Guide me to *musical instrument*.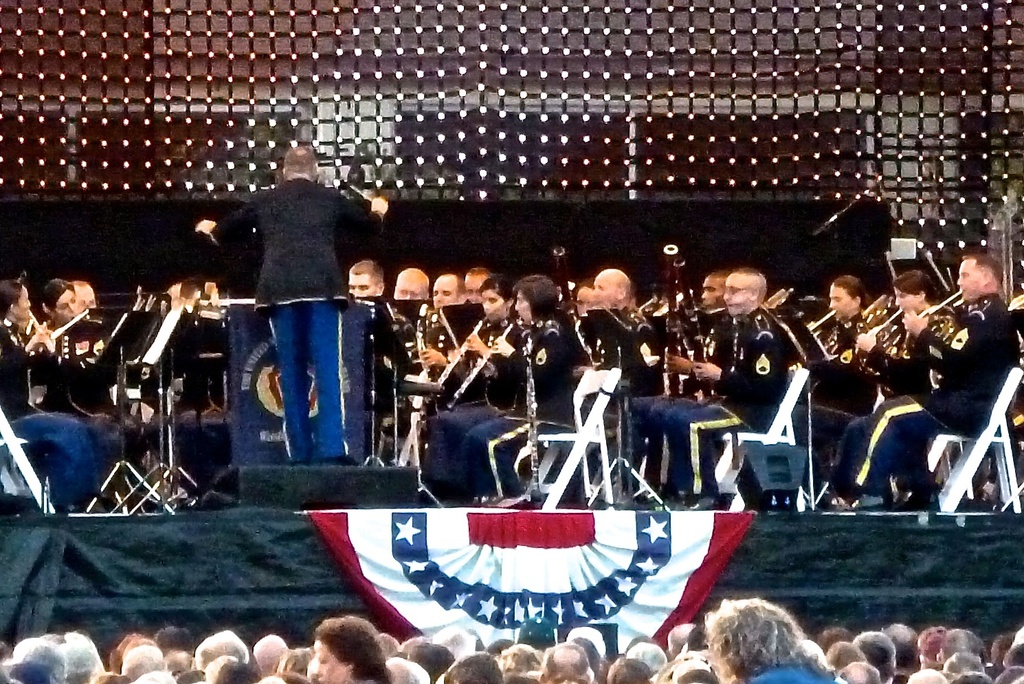
Guidance: (left=903, top=288, right=964, bottom=346).
